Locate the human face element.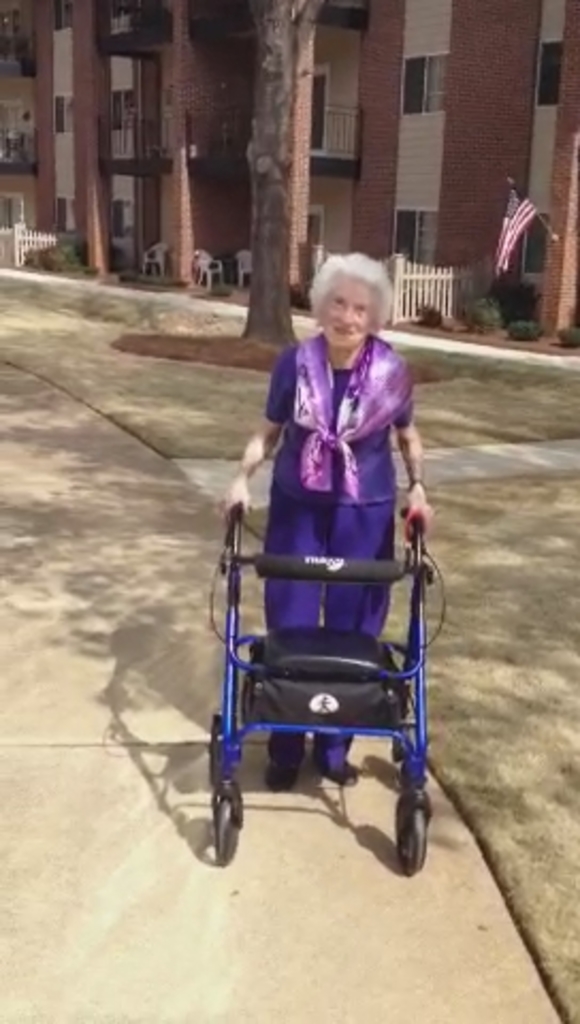
Element bbox: crop(320, 286, 375, 346).
